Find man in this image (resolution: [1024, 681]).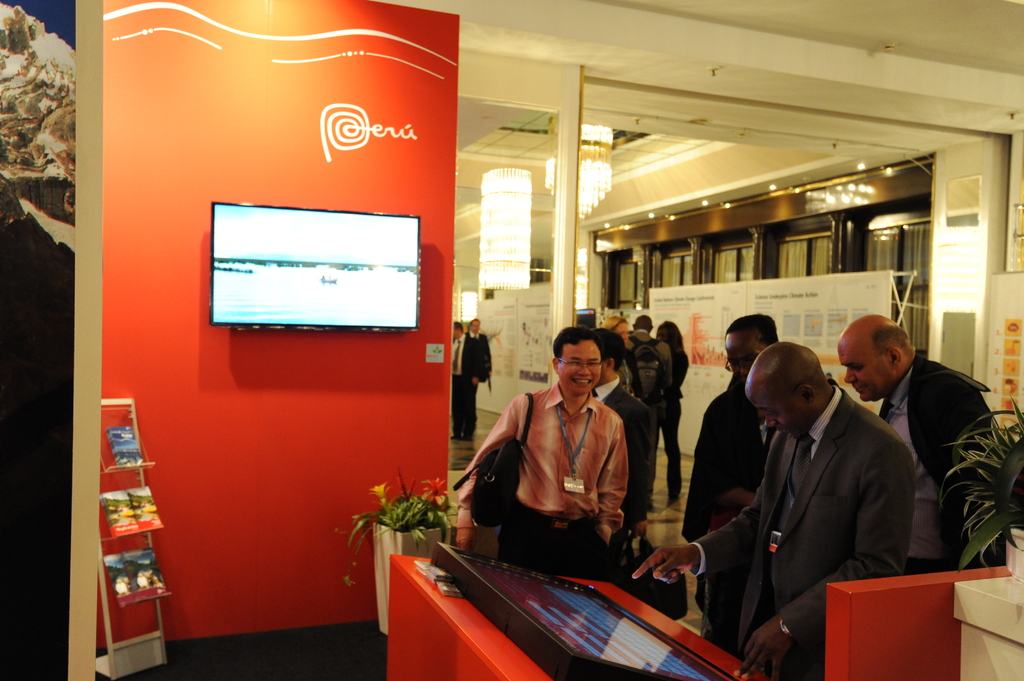
(left=837, top=311, right=1000, bottom=575).
